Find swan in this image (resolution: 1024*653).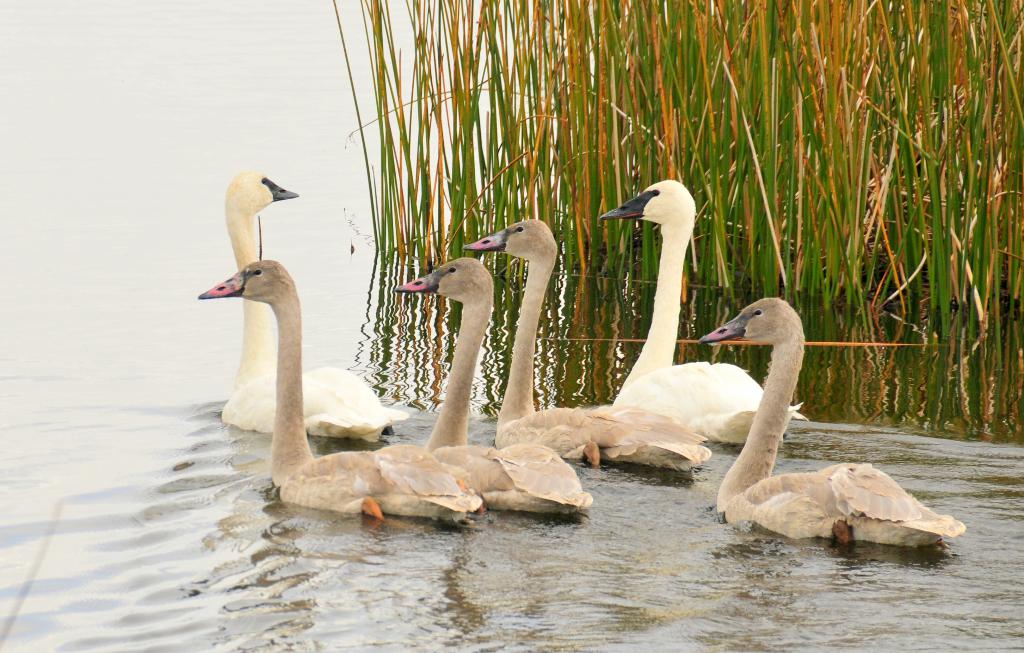
bbox(719, 295, 973, 551).
